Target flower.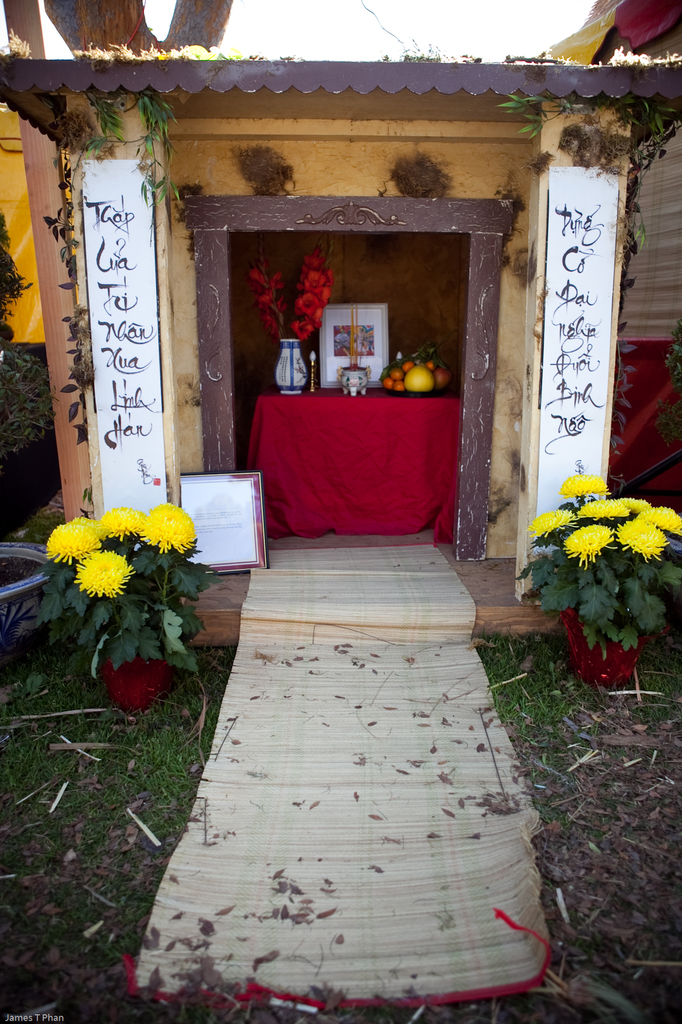
Target region: Rect(527, 510, 572, 541).
